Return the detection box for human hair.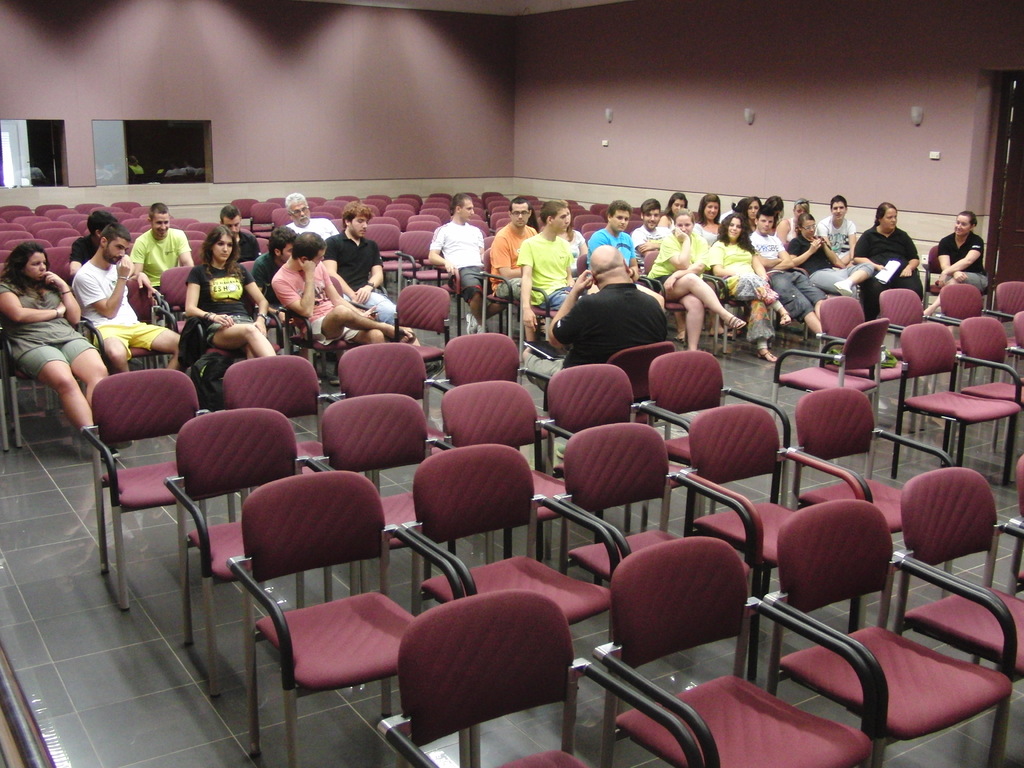
x1=284, y1=188, x2=308, y2=205.
